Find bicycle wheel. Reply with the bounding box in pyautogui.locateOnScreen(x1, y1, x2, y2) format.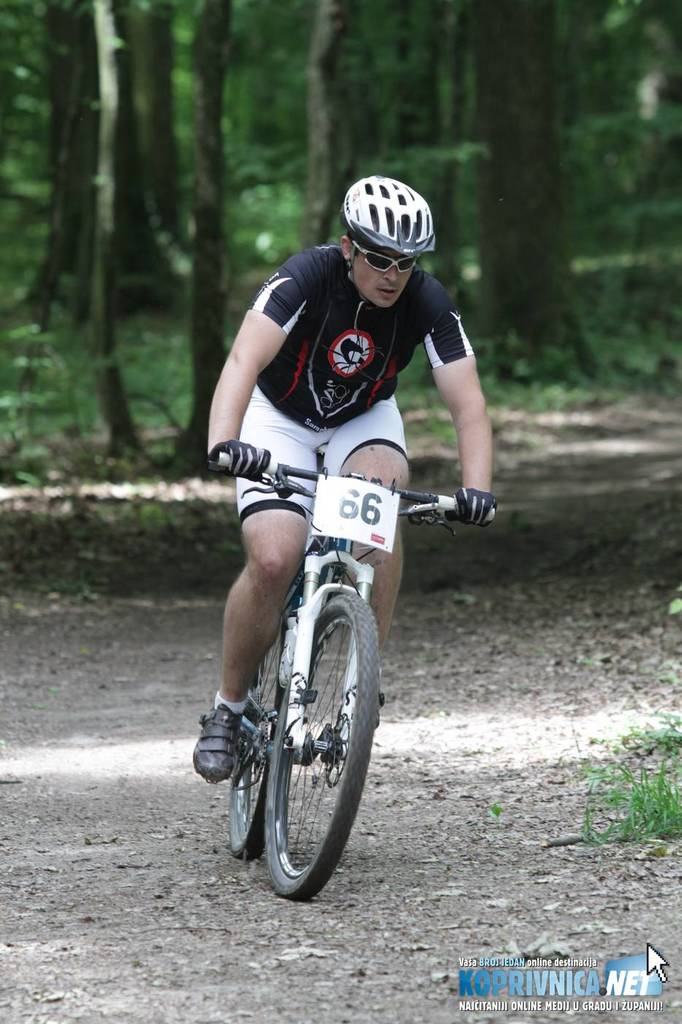
pyautogui.locateOnScreen(234, 524, 377, 897).
